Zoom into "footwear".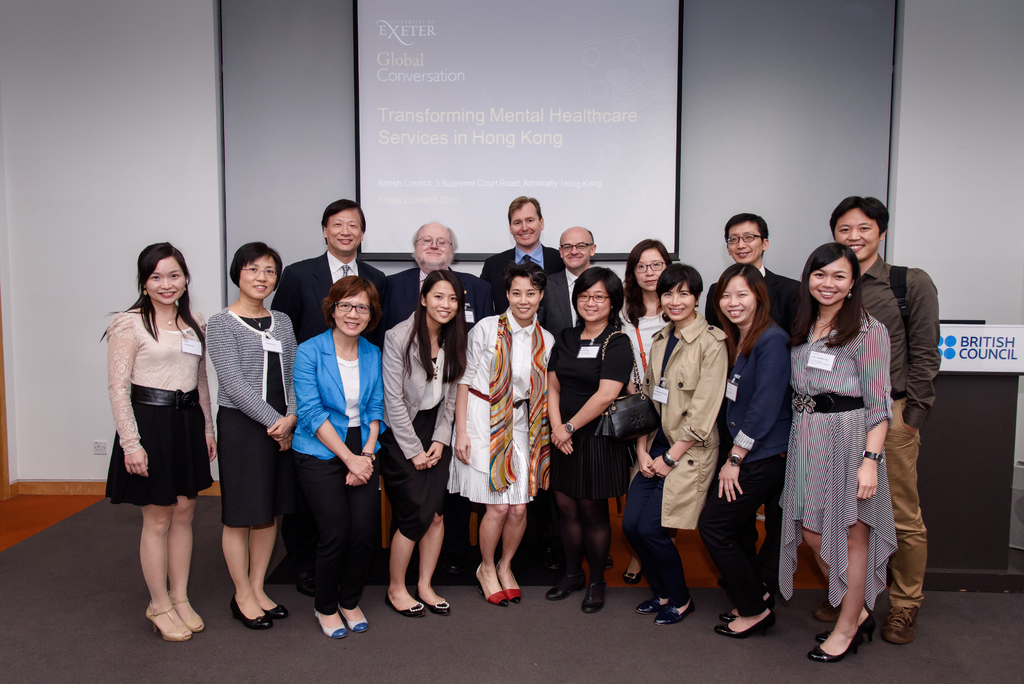
Zoom target: {"left": 250, "top": 589, "right": 287, "bottom": 617}.
